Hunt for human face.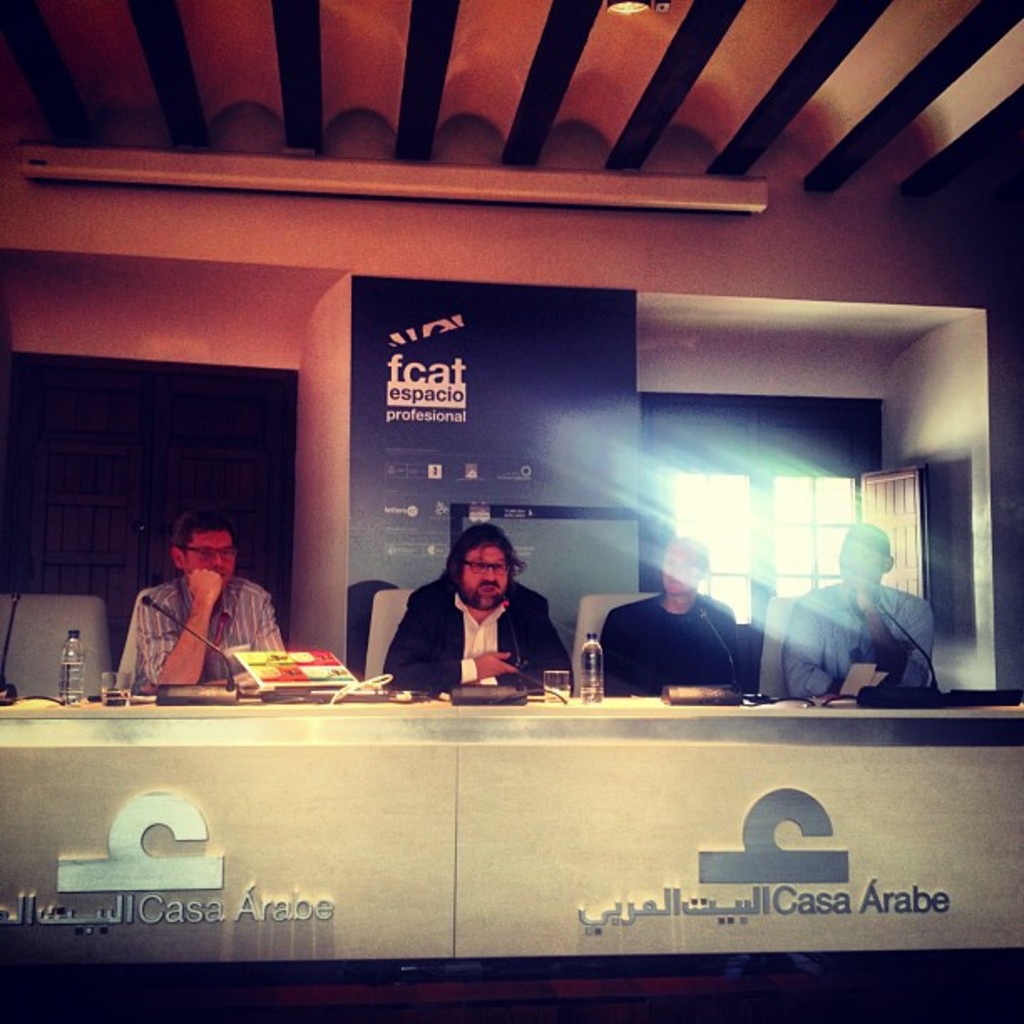
Hunted down at left=462, top=547, right=510, bottom=609.
